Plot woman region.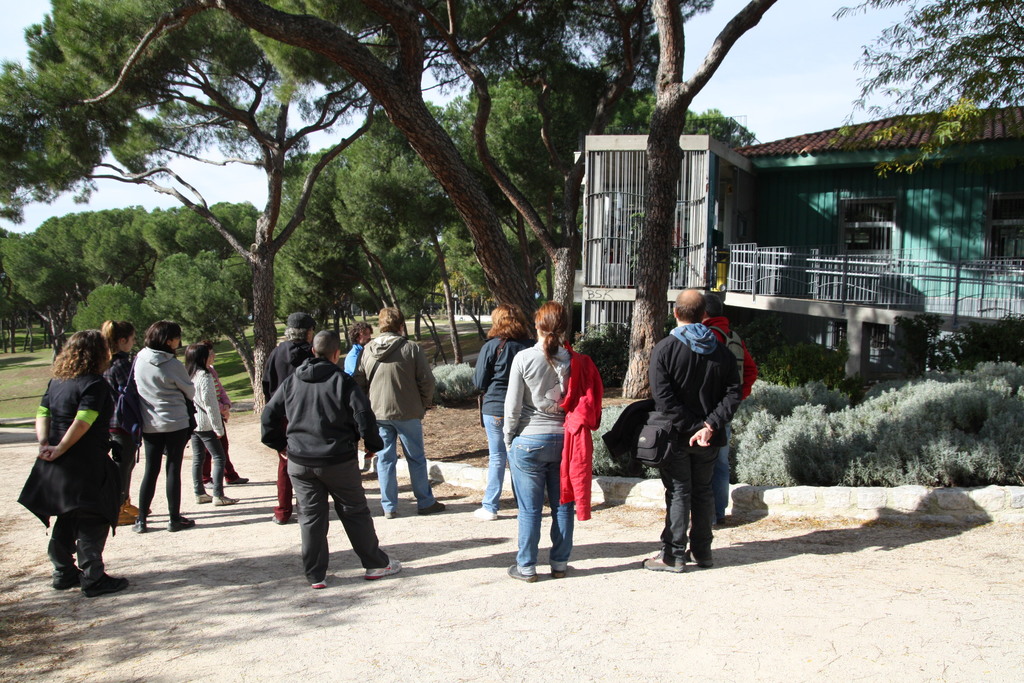
Plotted at [x1=23, y1=324, x2=127, y2=597].
